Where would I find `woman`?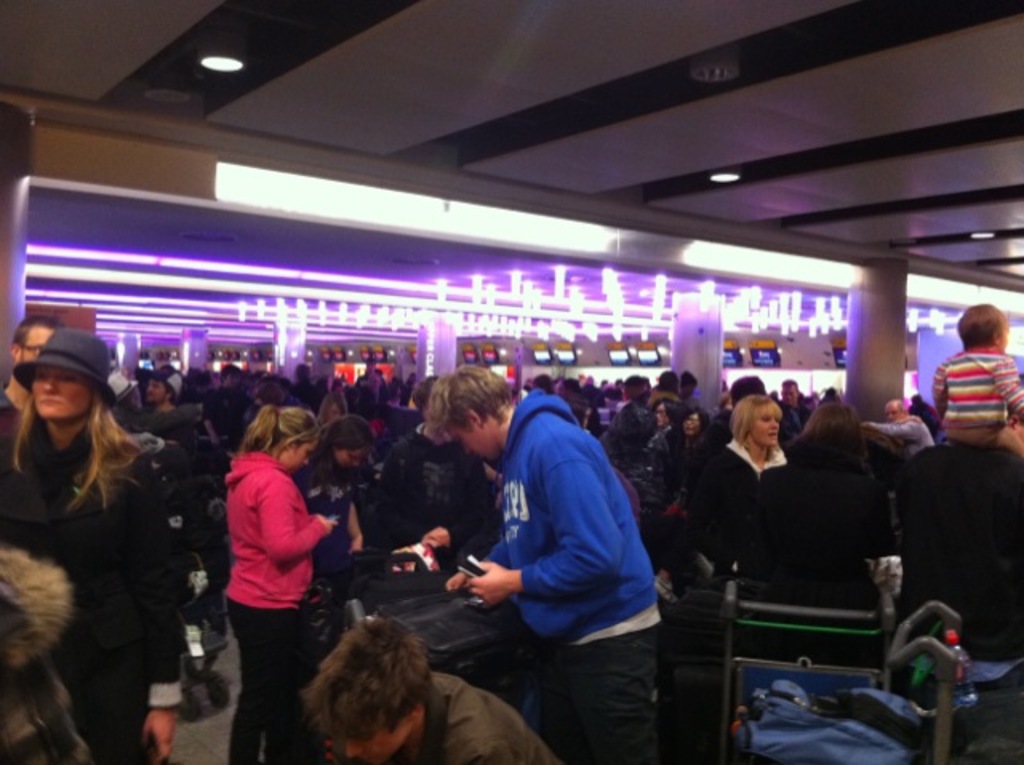
At region(214, 403, 347, 763).
